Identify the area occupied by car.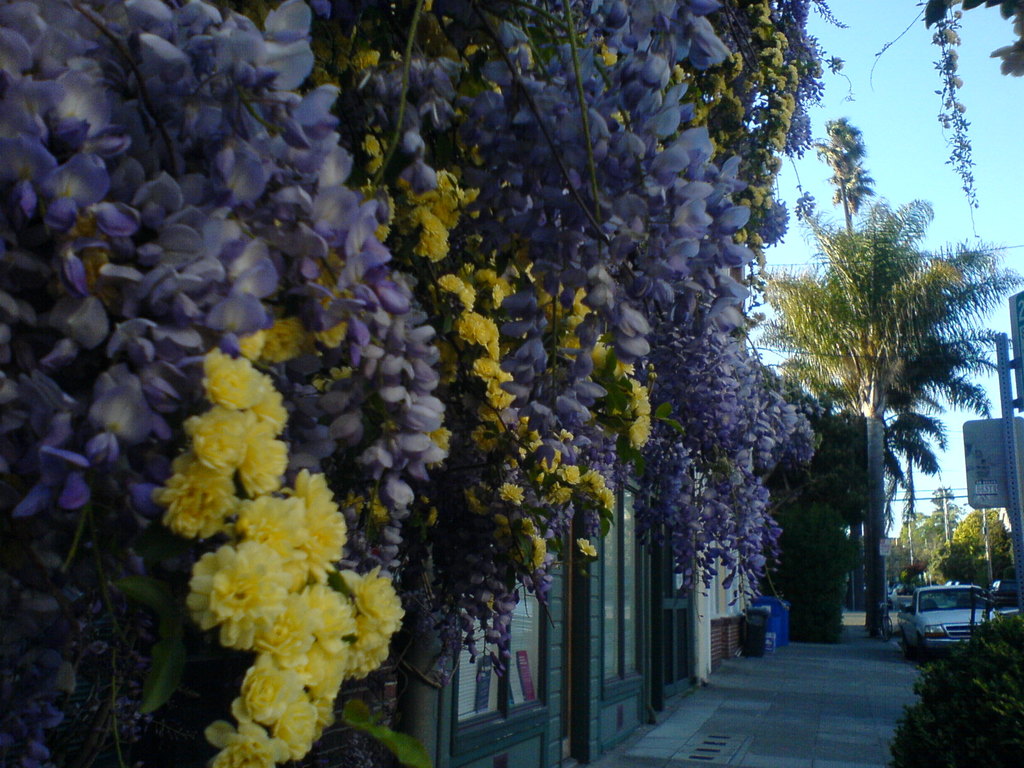
Area: (left=989, top=579, right=1023, bottom=616).
